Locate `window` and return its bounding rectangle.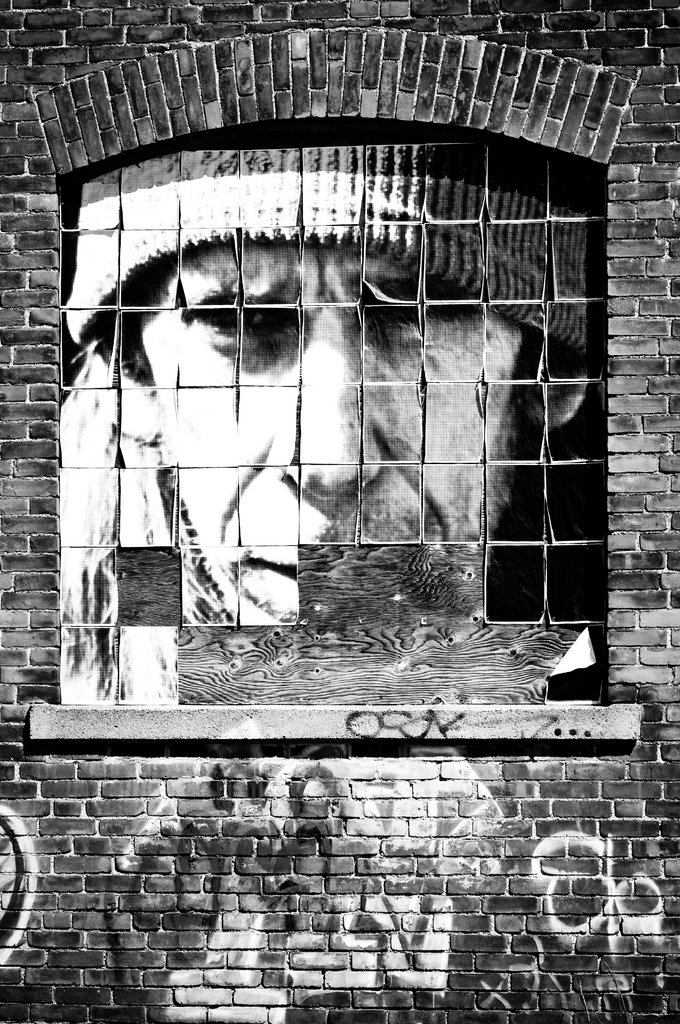
rect(56, 113, 609, 707).
